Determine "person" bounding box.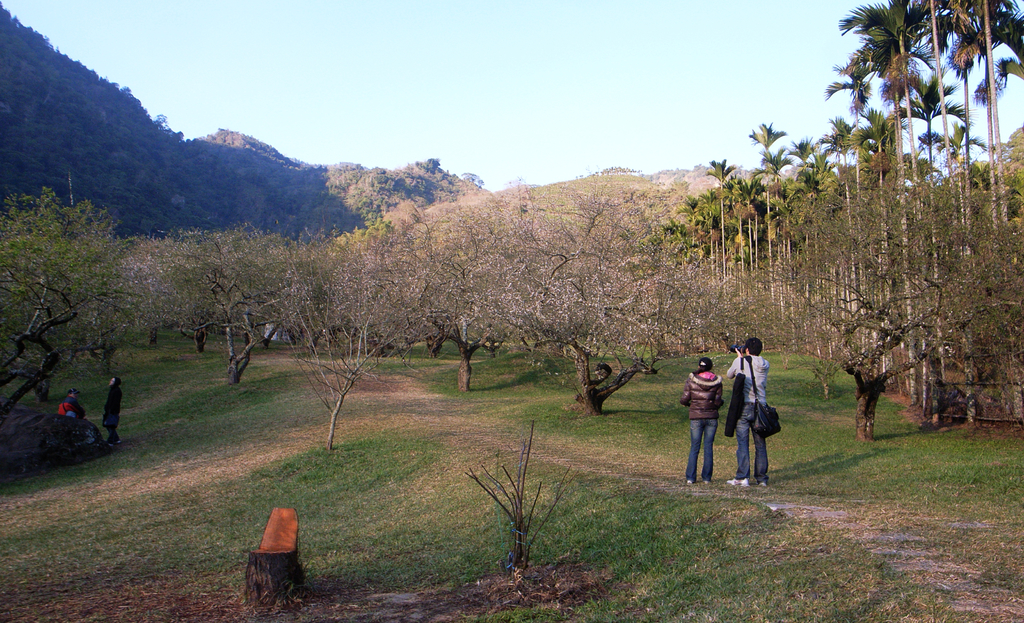
Determined: <bbox>58, 390, 91, 417</bbox>.
